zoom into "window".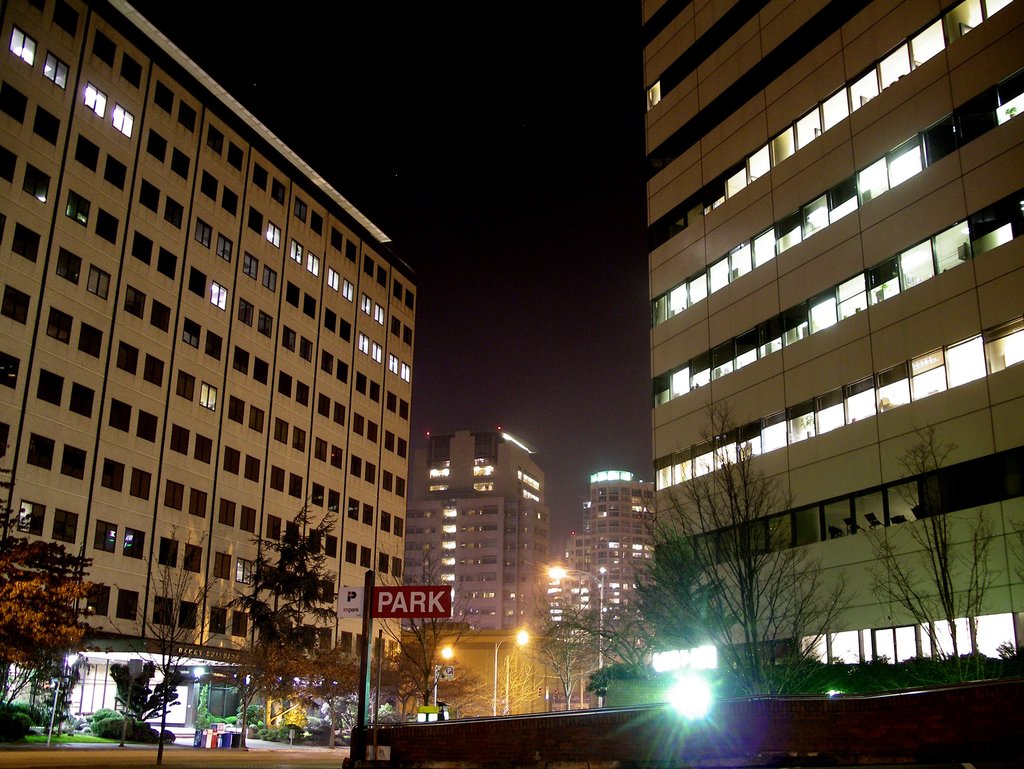
Zoom target: BBox(173, 426, 191, 453).
